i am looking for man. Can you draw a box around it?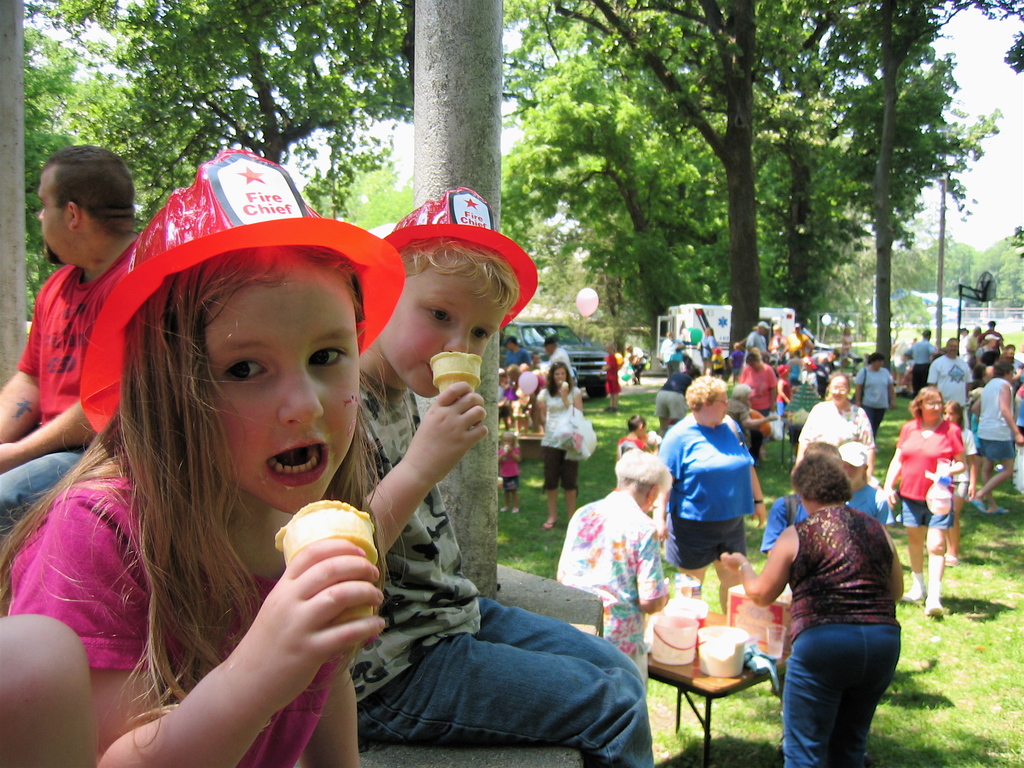
Sure, the bounding box is {"x1": 0, "y1": 142, "x2": 147, "y2": 532}.
